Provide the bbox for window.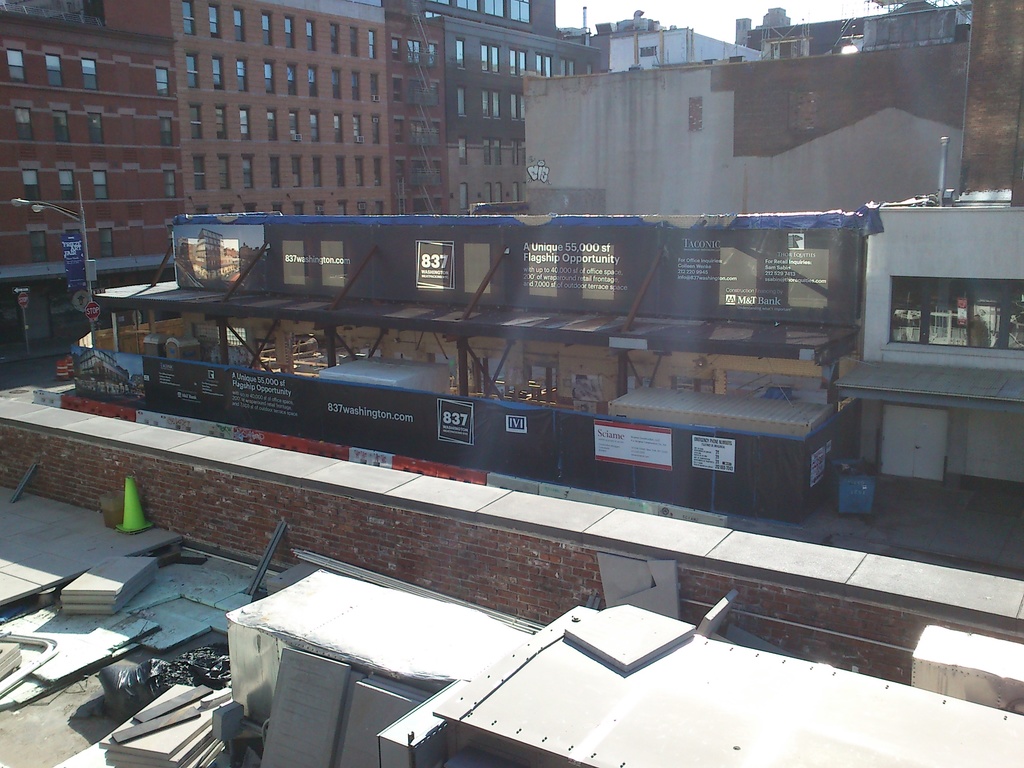
locate(513, 140, 531, 162).
